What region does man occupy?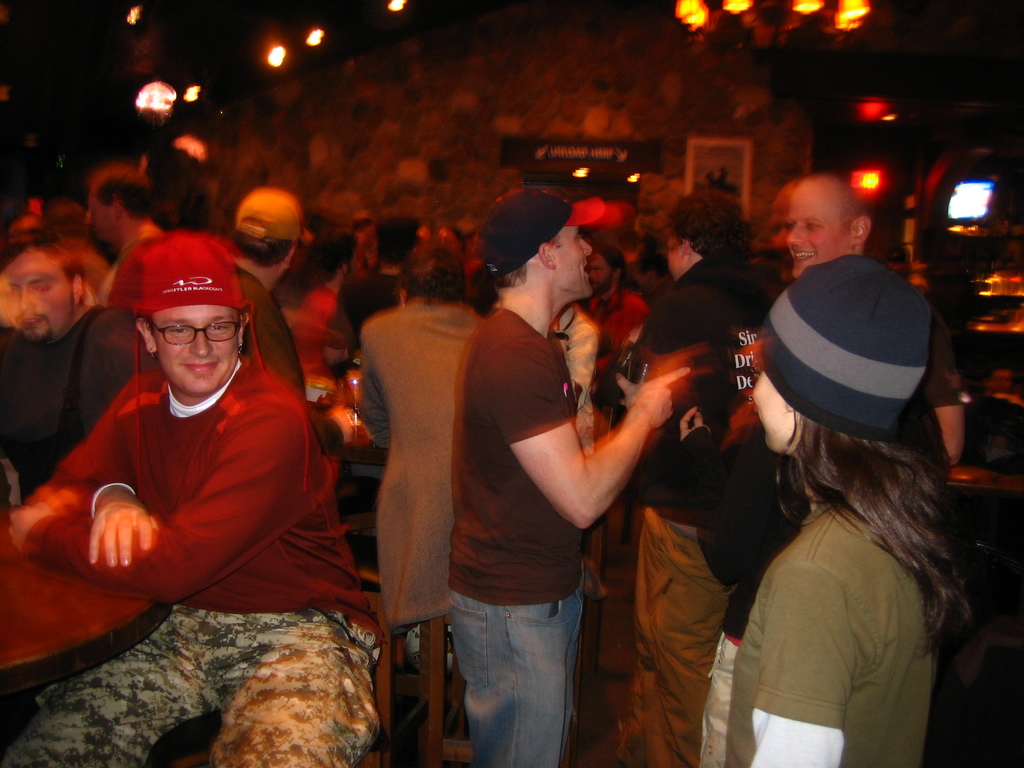
BBox(228, 183, 307, 403).
